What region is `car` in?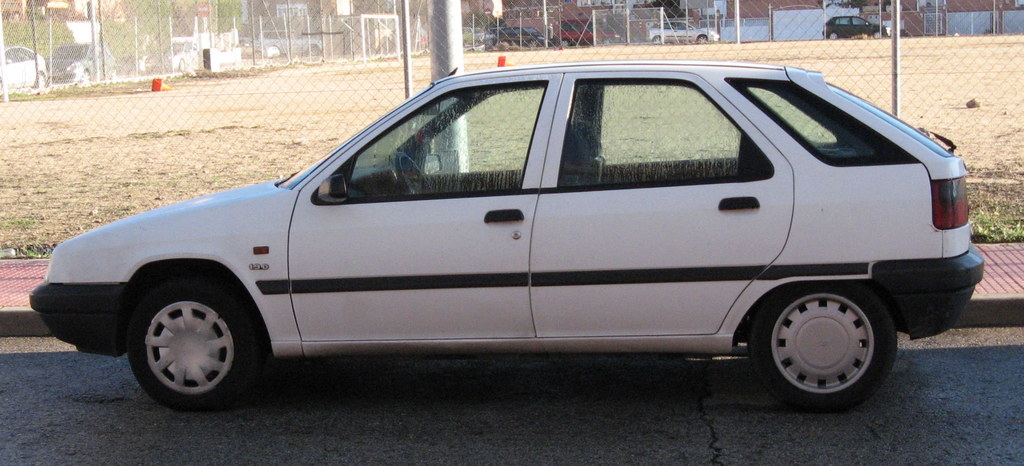
{"x1": 556, "y1": 17, "x2": 619, "y2": 45}.
